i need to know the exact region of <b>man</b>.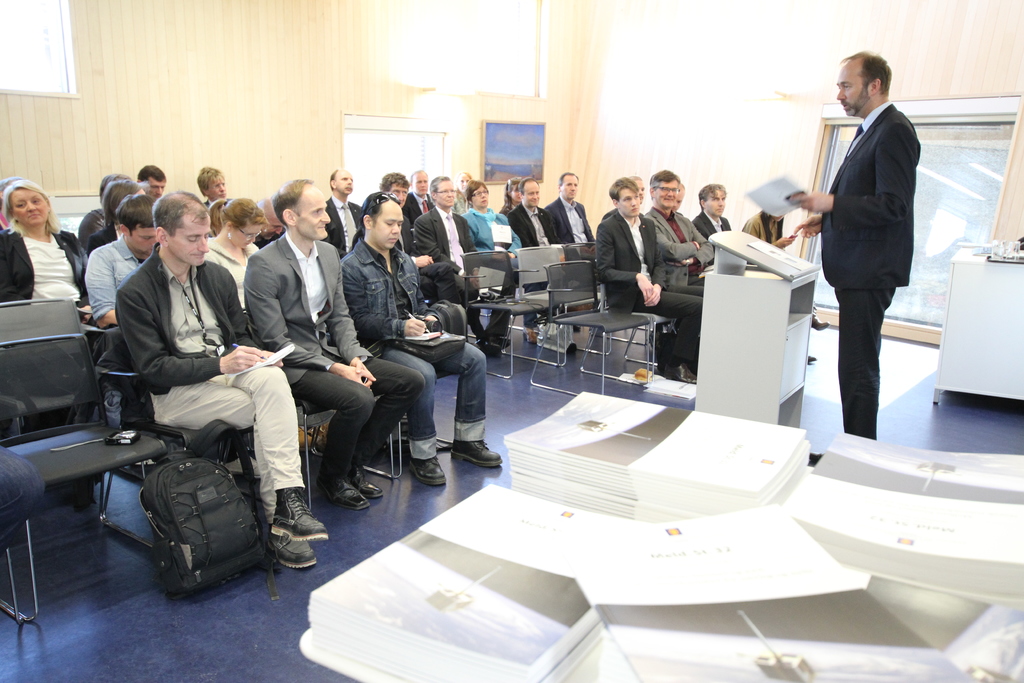
Region: {"left": 593, "top": 177, "right": 700, "bottom": 385}.
